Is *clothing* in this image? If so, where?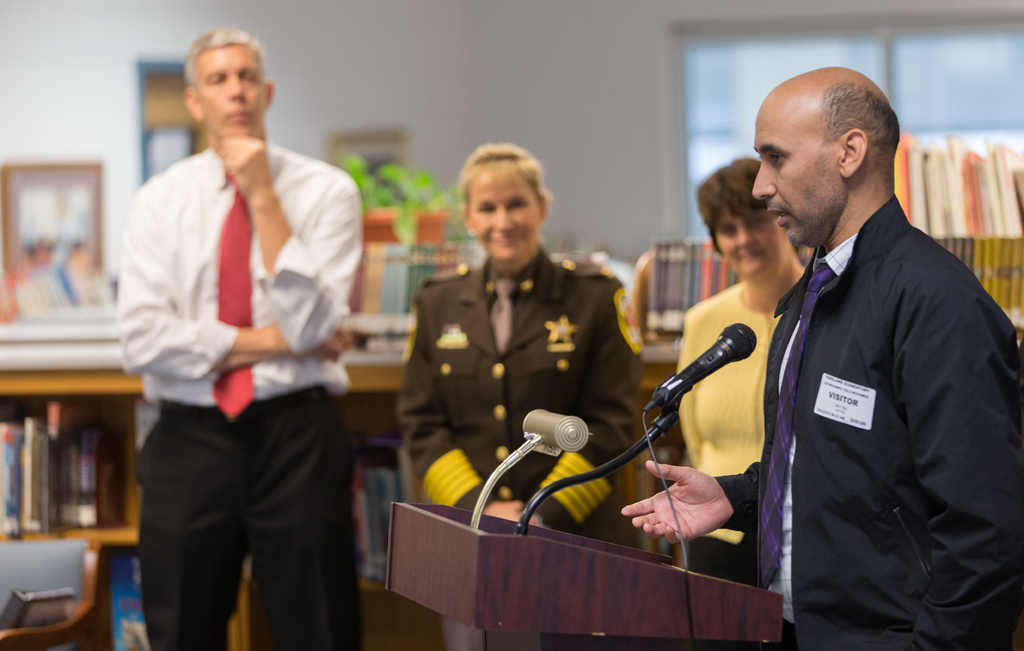
Yes, at rect(717, 176, 1023, 646).
